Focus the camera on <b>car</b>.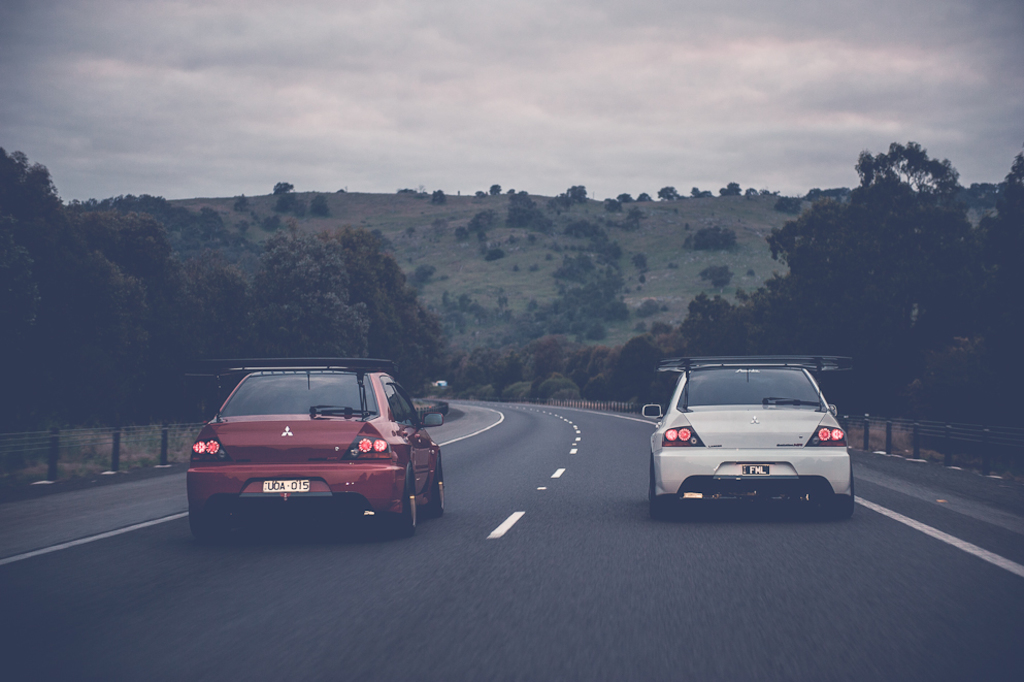
Focus region: box(635, 357, 860, 522).
